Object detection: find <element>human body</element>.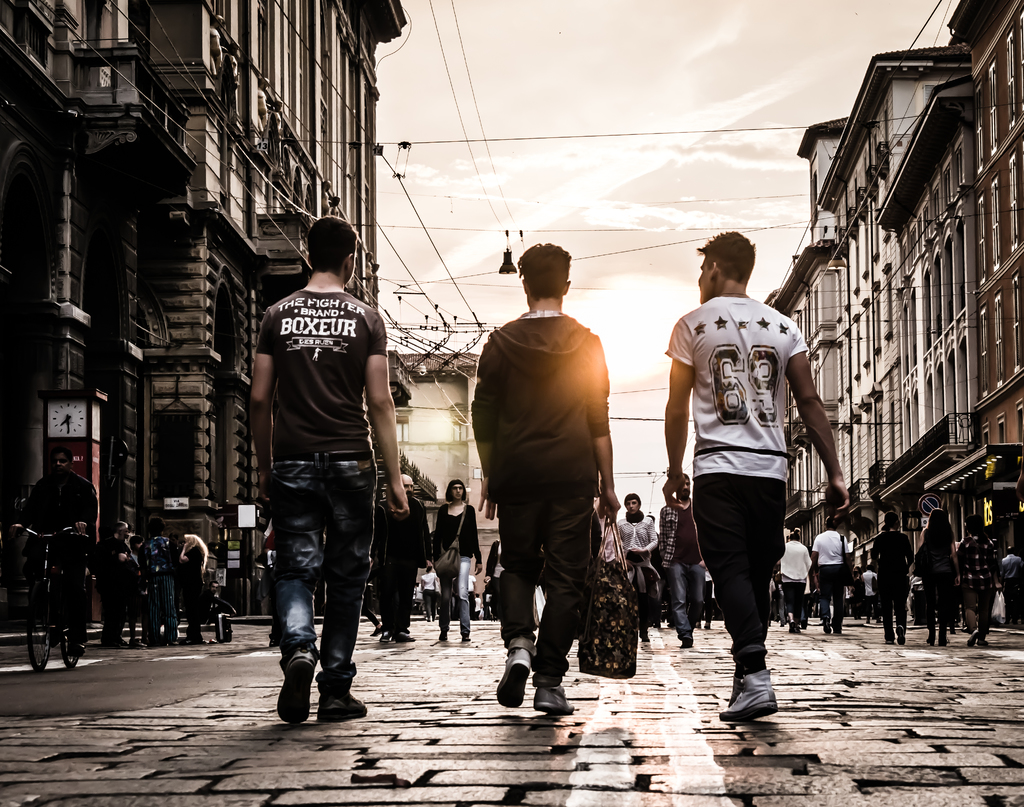
box=[1000, 554, 1023, 629].
